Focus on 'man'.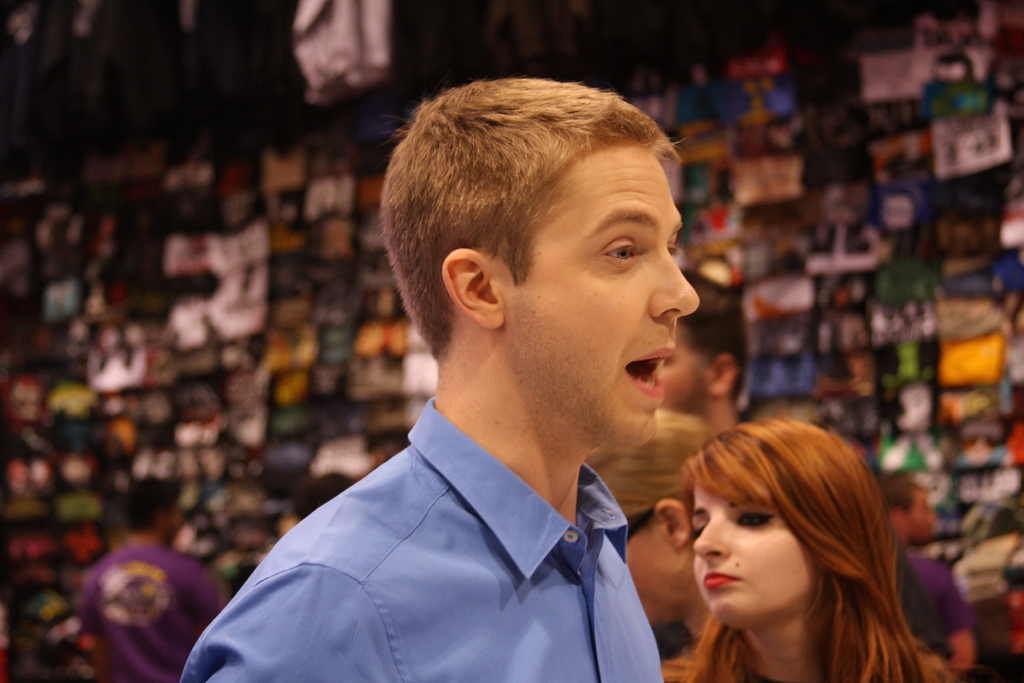
Focused at [201,107,764,673].
